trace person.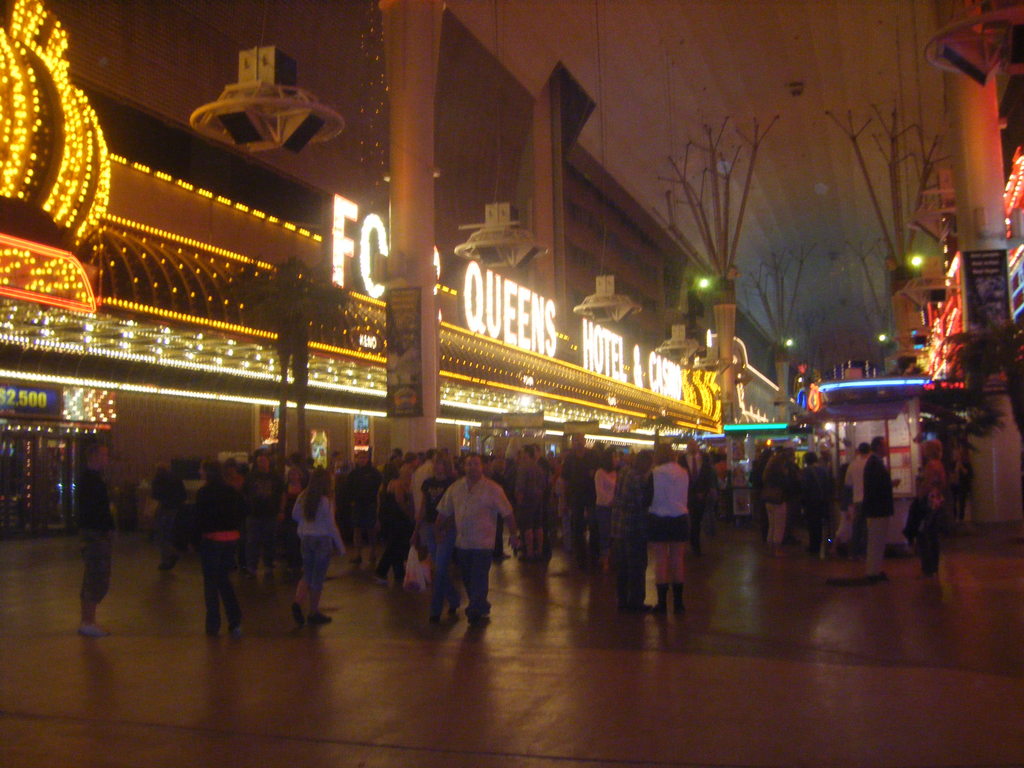
Traced to x1=152 y1=447 x2=190 y2=582.
